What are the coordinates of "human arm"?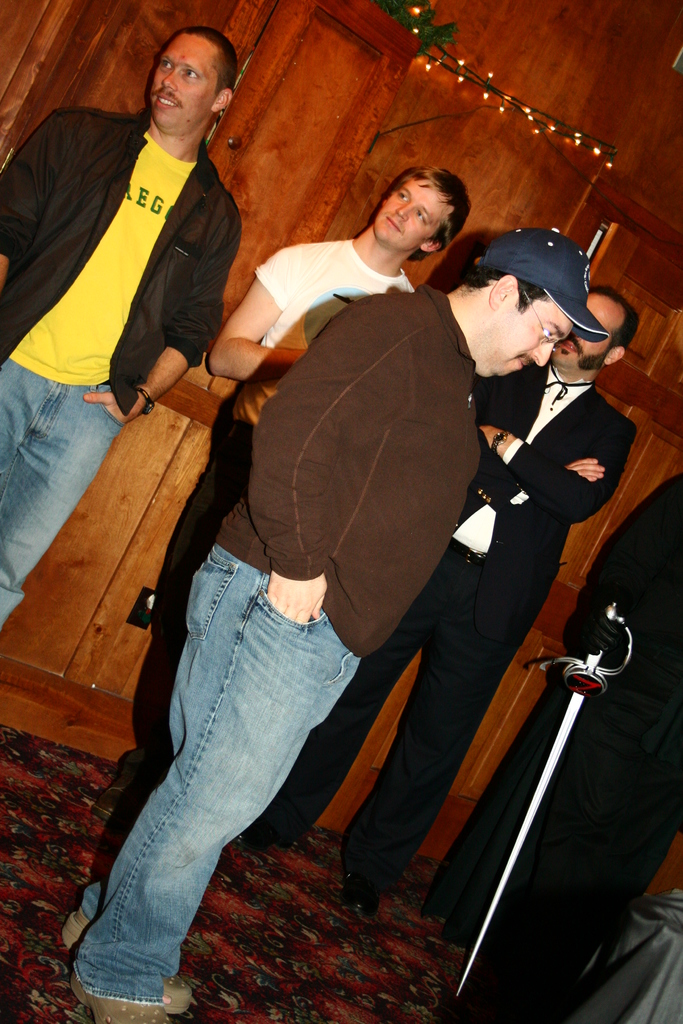
[482,449,618,516].
